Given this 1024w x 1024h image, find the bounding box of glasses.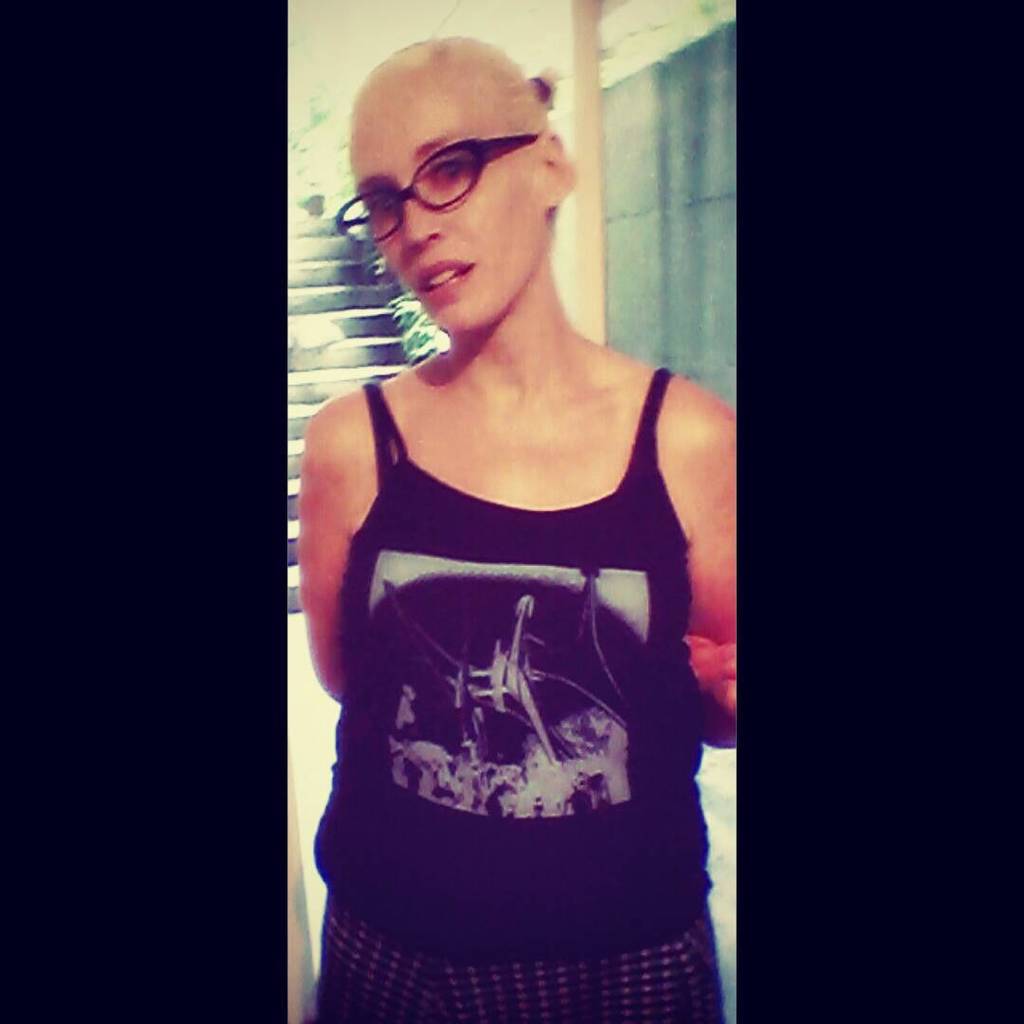
324,136,568,232.
